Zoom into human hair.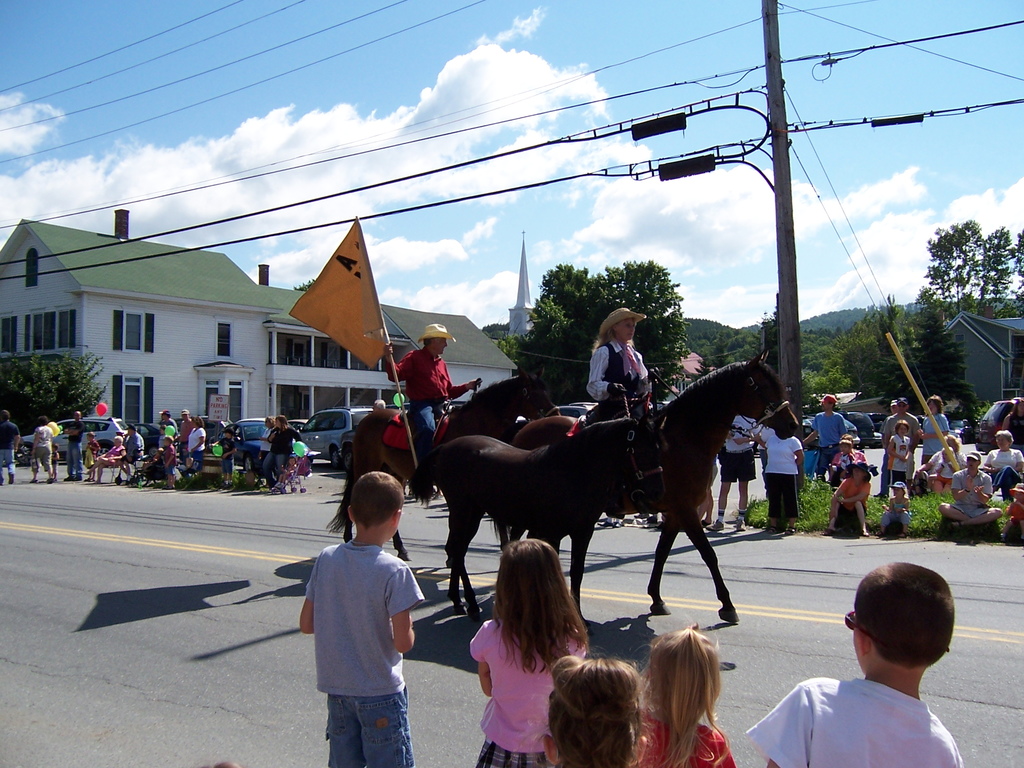
Zoom target: [267, 415, 276, 427].
